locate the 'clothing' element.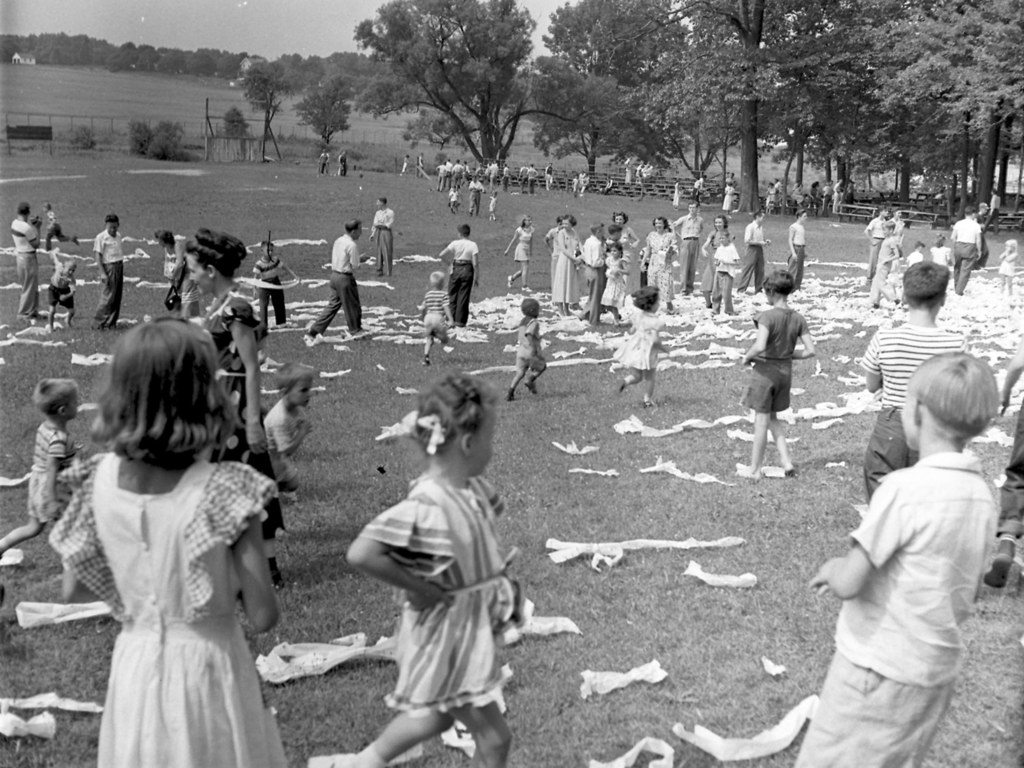
Element bbox: Rect(710, 241, 738, 314).
